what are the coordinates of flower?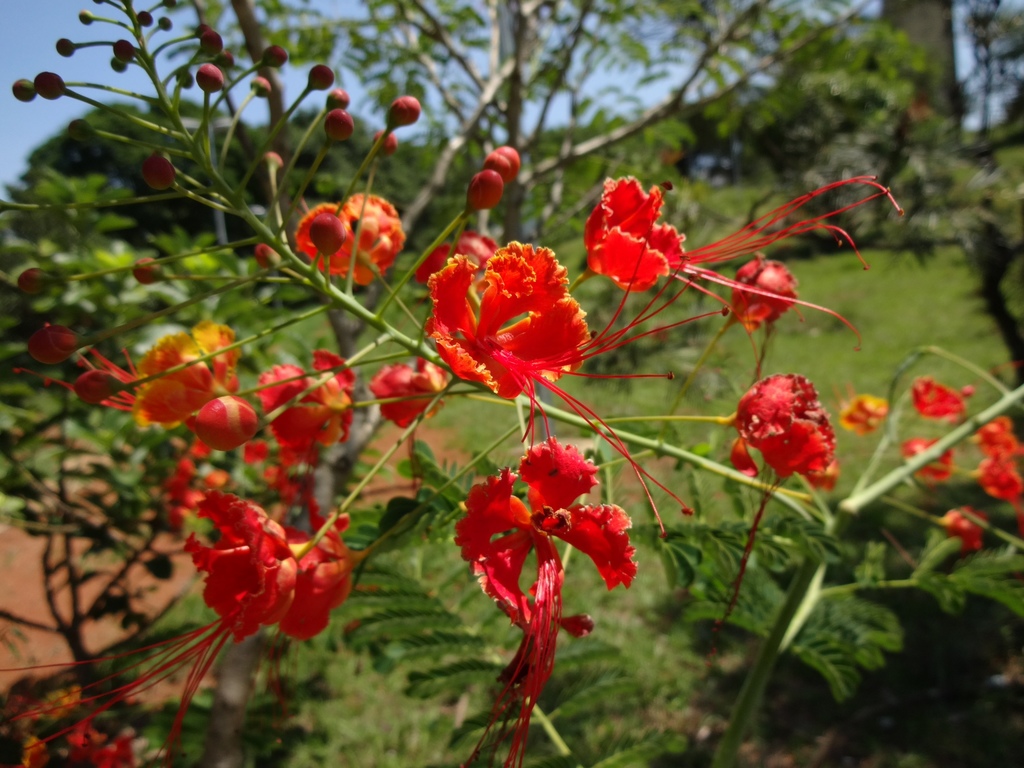
Rect(172, 66, 191, 89).
